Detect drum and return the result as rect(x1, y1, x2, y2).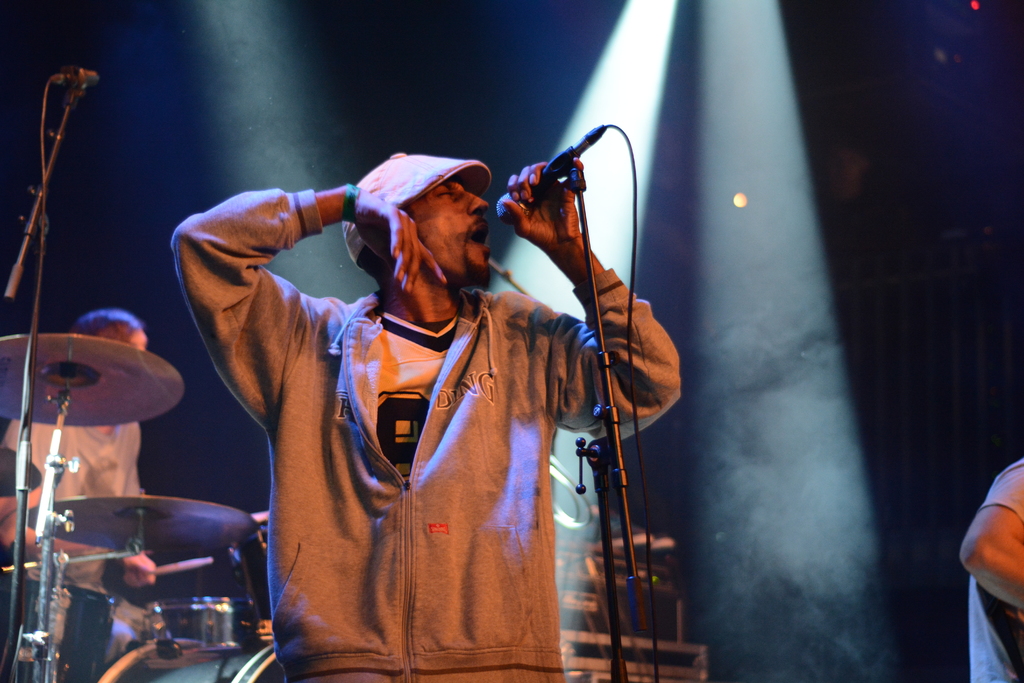
rect(92, 643, 283, 682).
